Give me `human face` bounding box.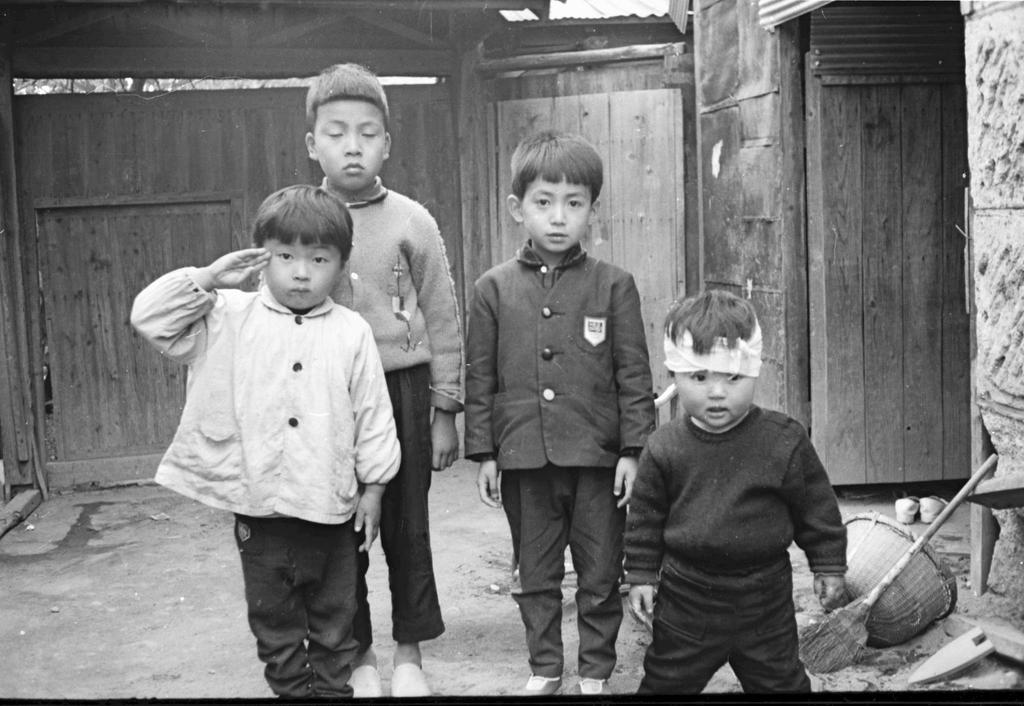
(675,370,753,429).
